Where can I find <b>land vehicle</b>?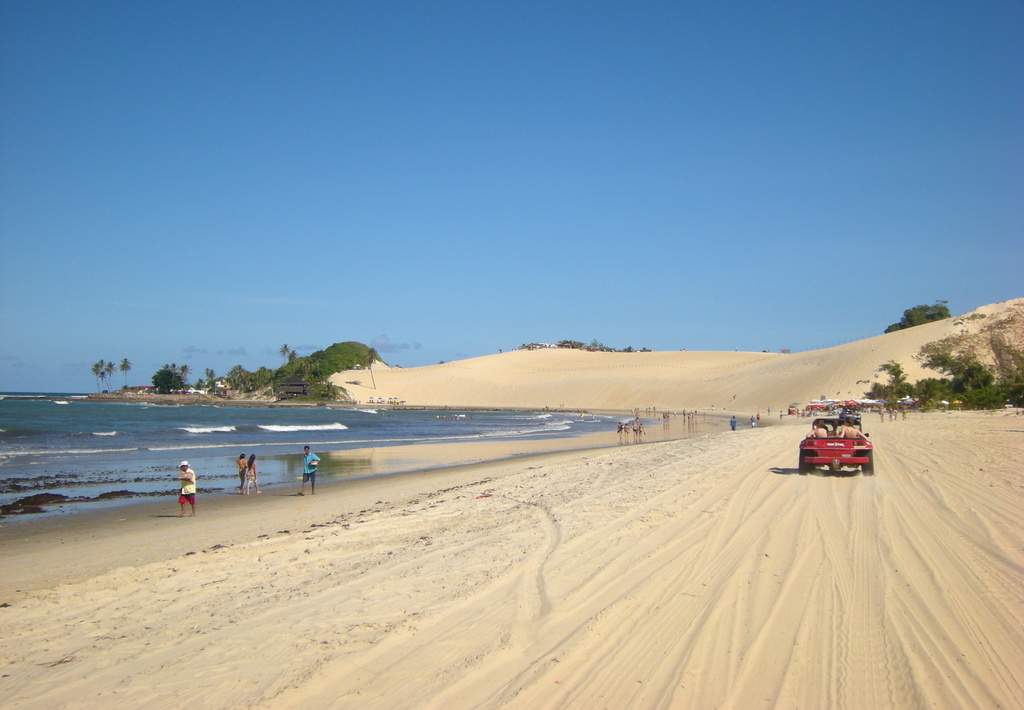
You can find it at Rect(798, 418, 871, 474).
